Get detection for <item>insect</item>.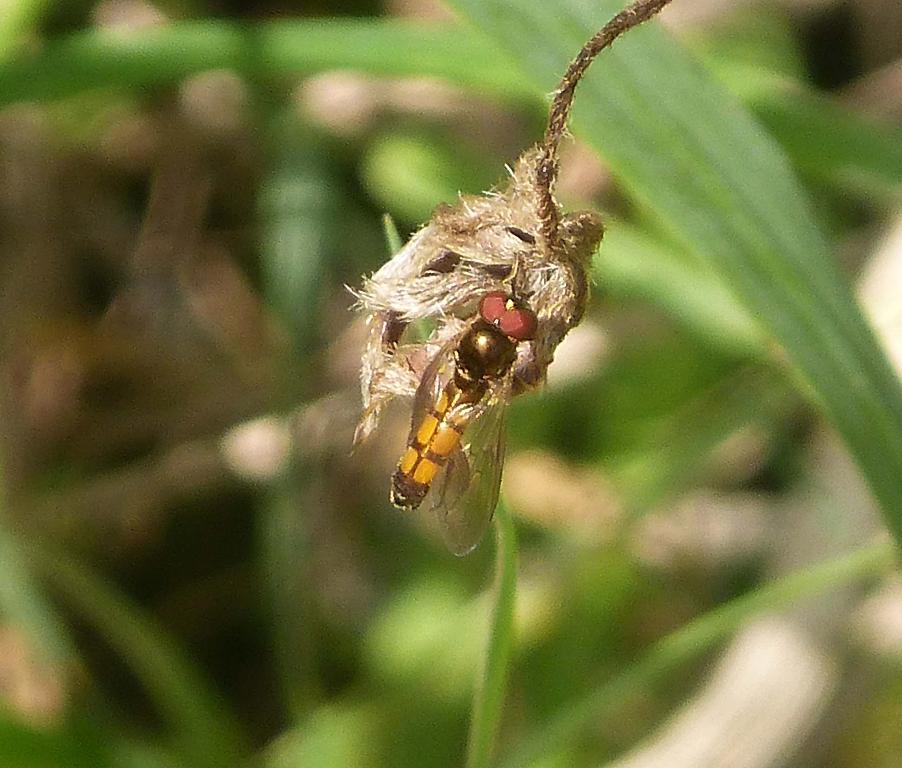
Detection: bbox=(388, 281, 537, 558).
